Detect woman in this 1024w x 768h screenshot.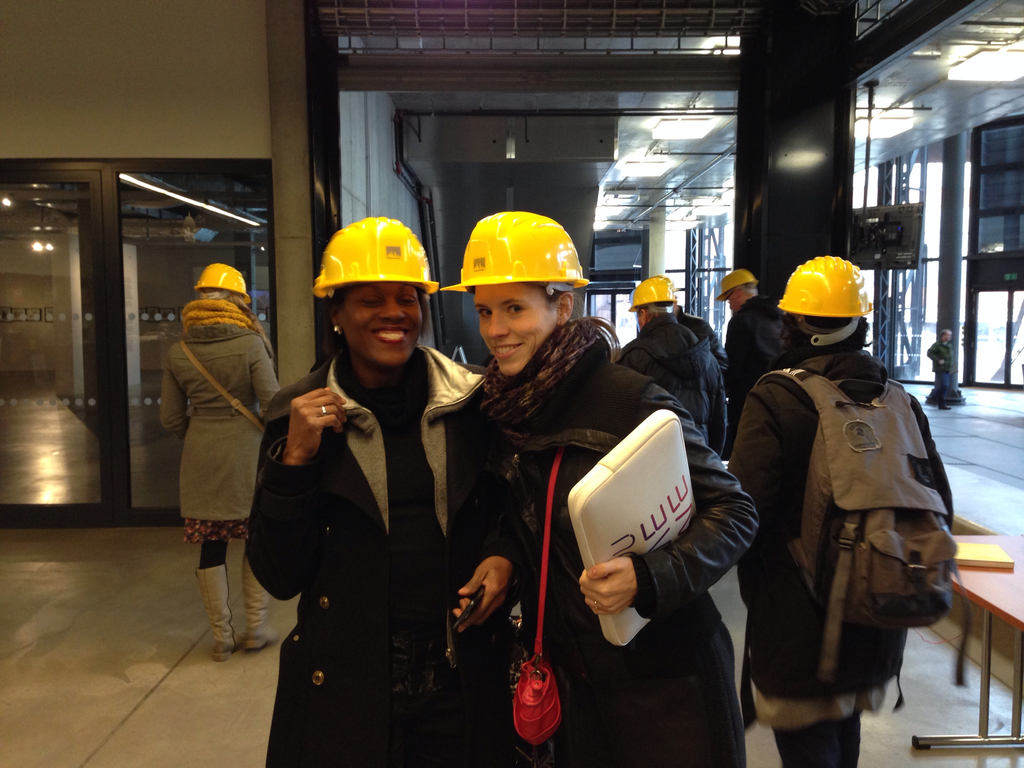
Detection: {"x1": 449, "y1": 196, "x2": 752, "y2": 767}.
